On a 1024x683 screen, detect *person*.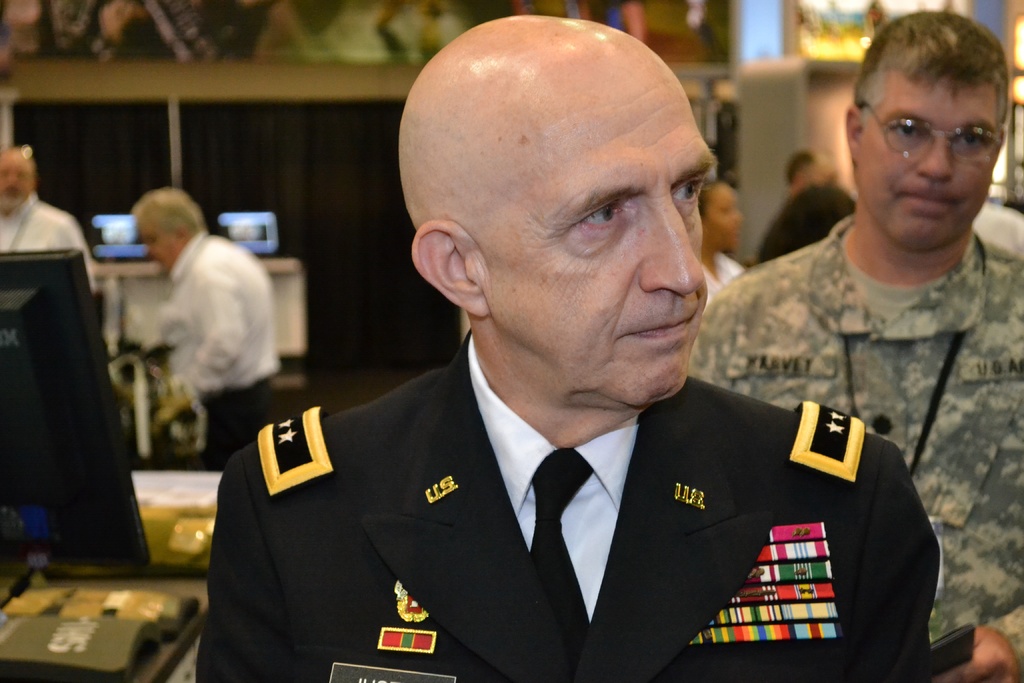
bbox=(0, 144, 99, 298).
